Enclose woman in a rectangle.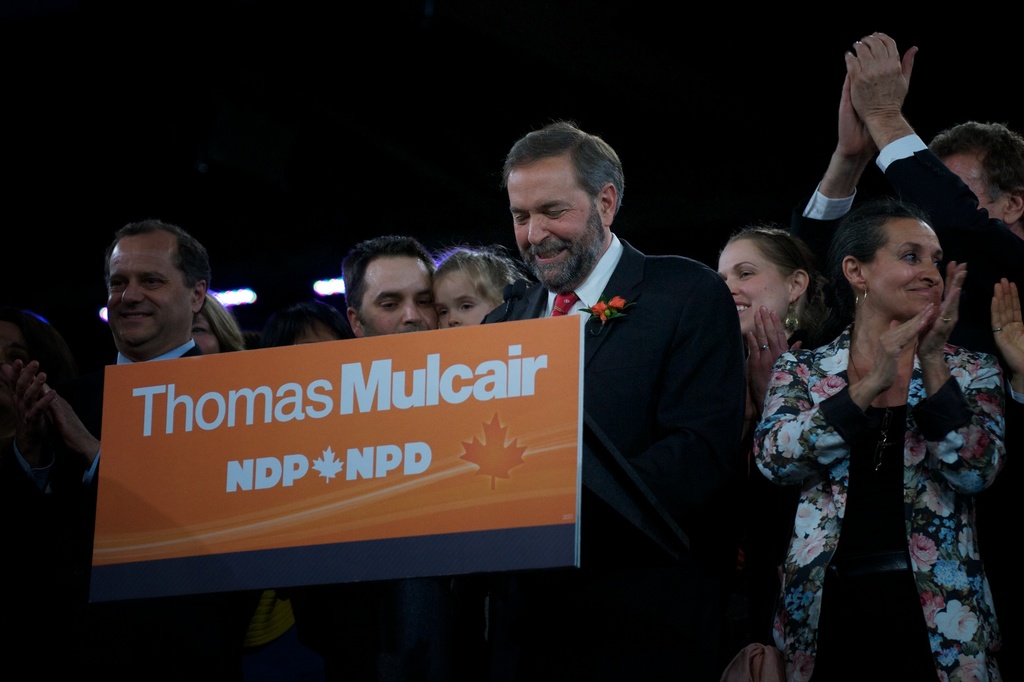
[left=756, top=174, right=1012, bottom=678].
